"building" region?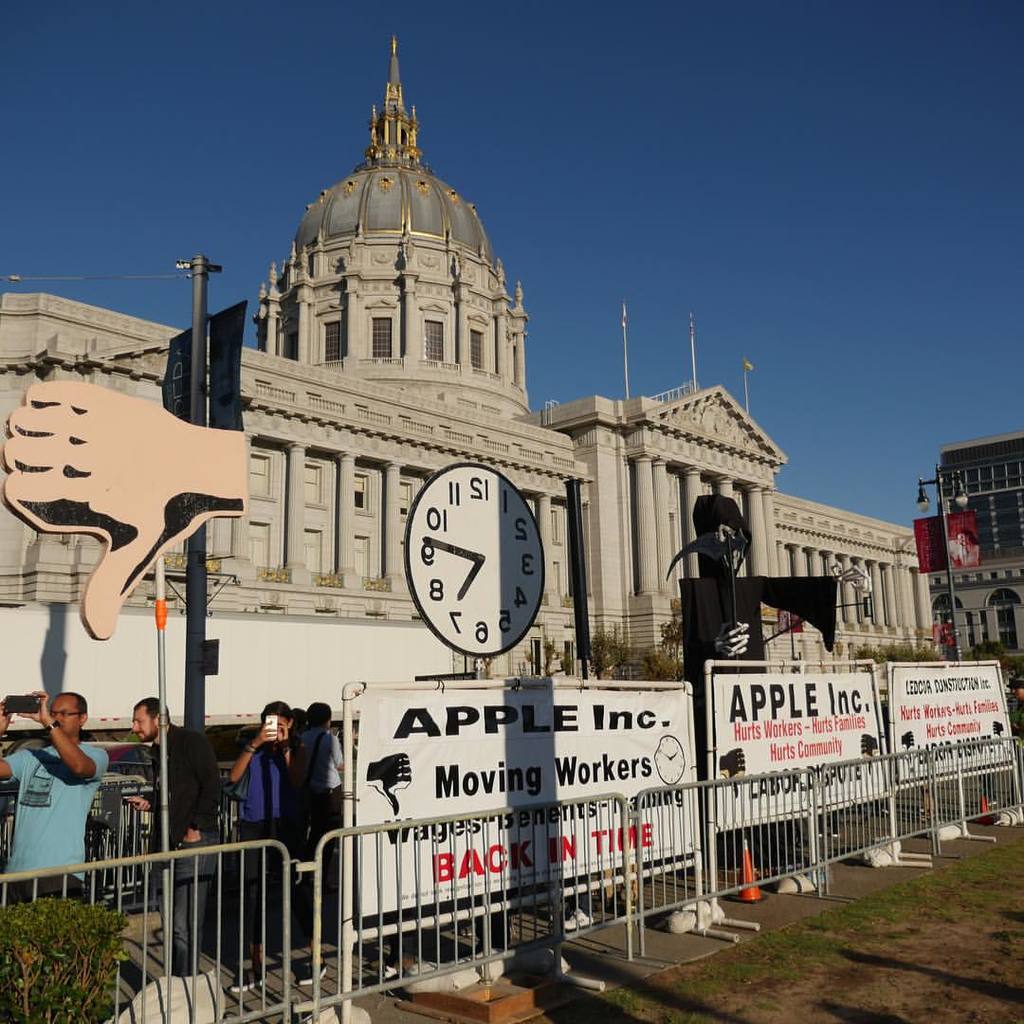
[0, 39, 942, 904]
